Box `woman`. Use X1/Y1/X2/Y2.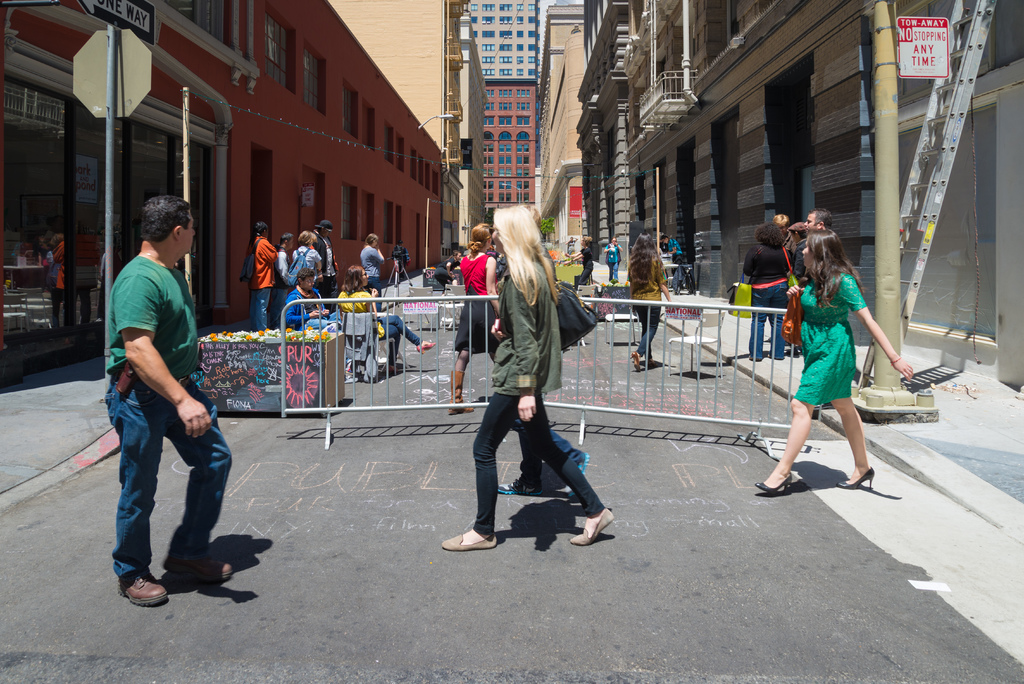
358/234/388/297.
